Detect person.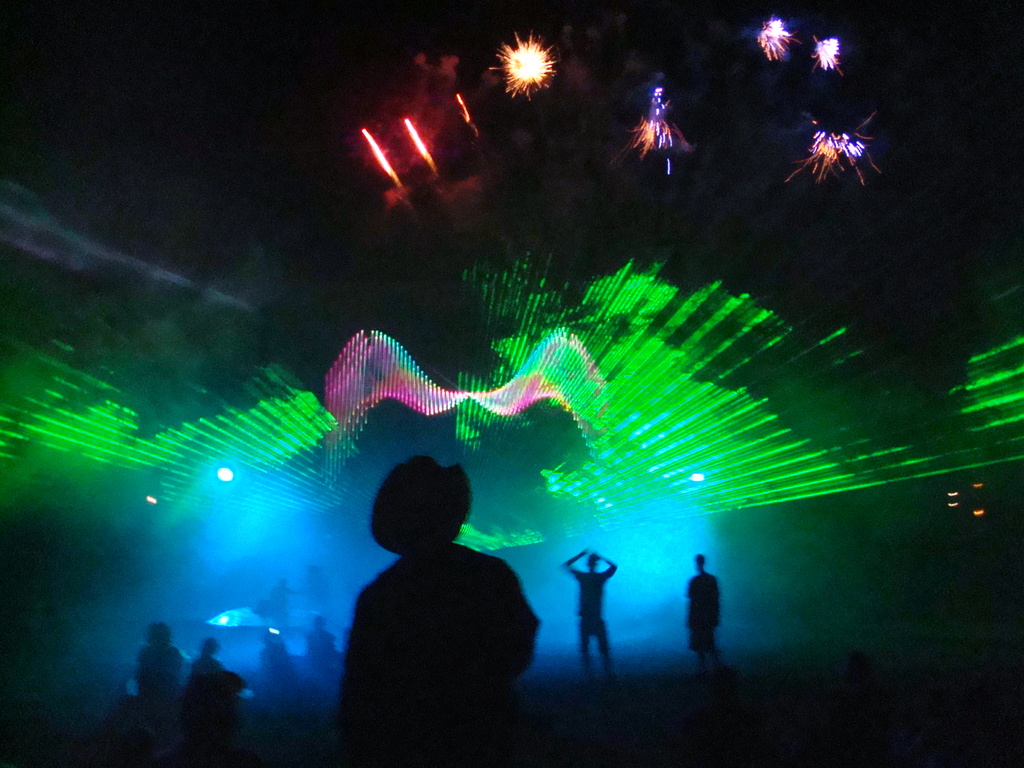
Detected at [left=555, top=552, right=619, bottom=660].
